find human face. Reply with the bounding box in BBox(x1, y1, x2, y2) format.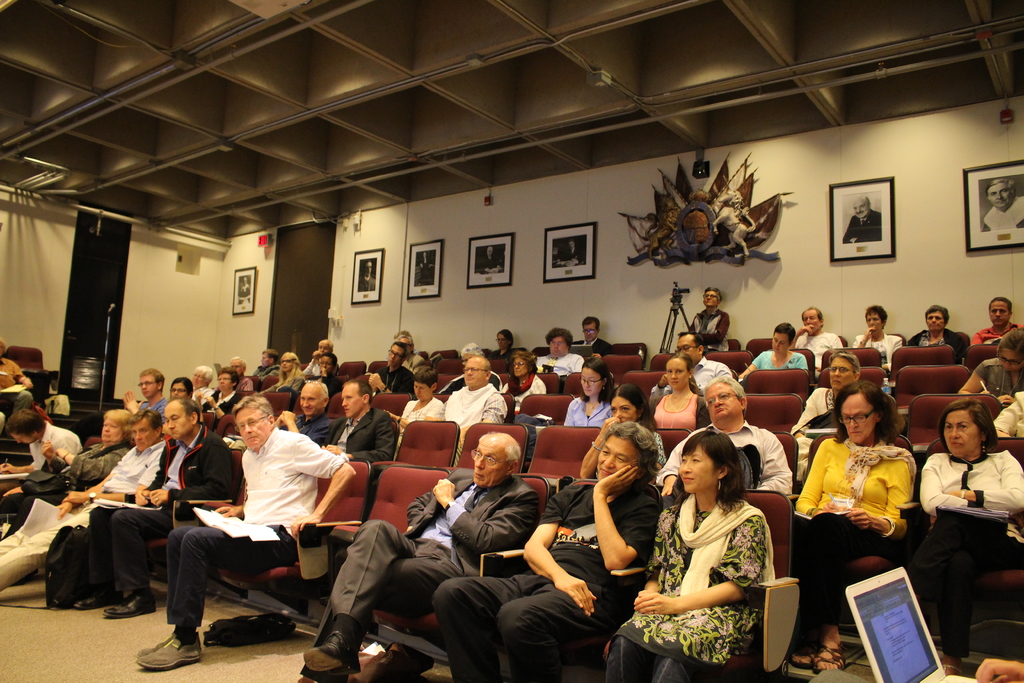
BBox(300, 385, 324, 415).
